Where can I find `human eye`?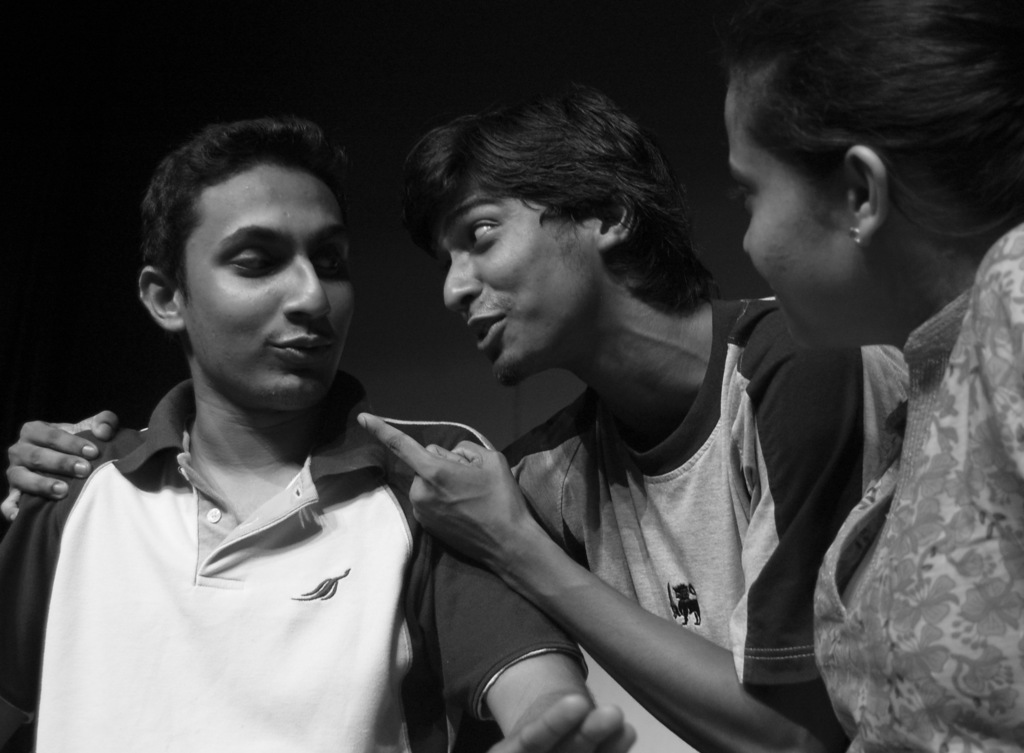
You can find it at box(467, 216, 508, 250).
